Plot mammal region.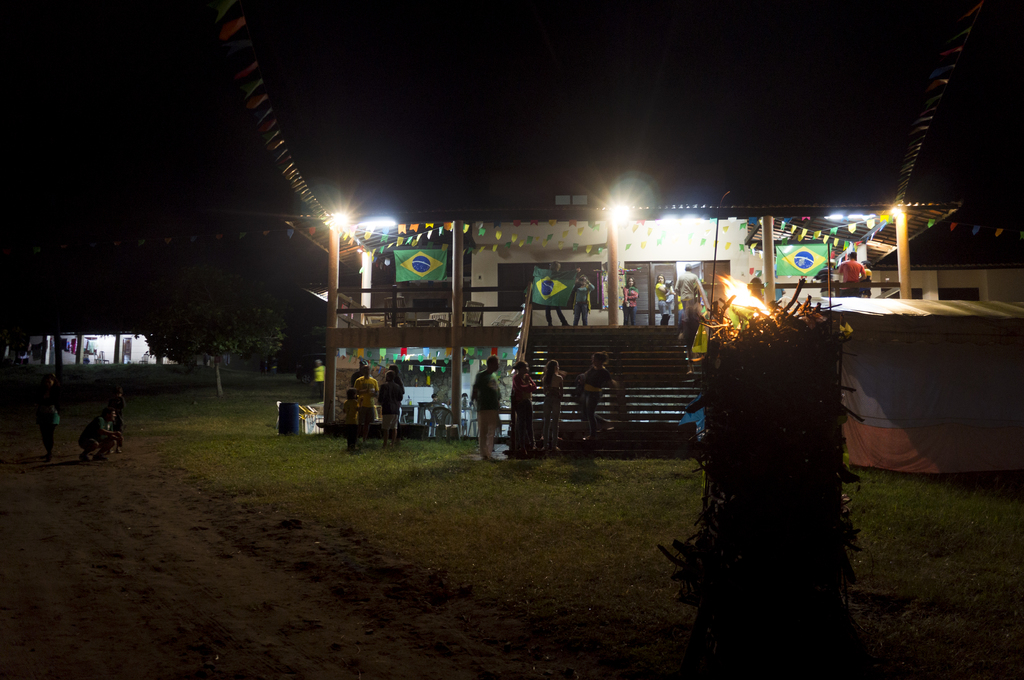
Plotted at pyautogui.locateOnScreen(465, 354, 500, 455).
